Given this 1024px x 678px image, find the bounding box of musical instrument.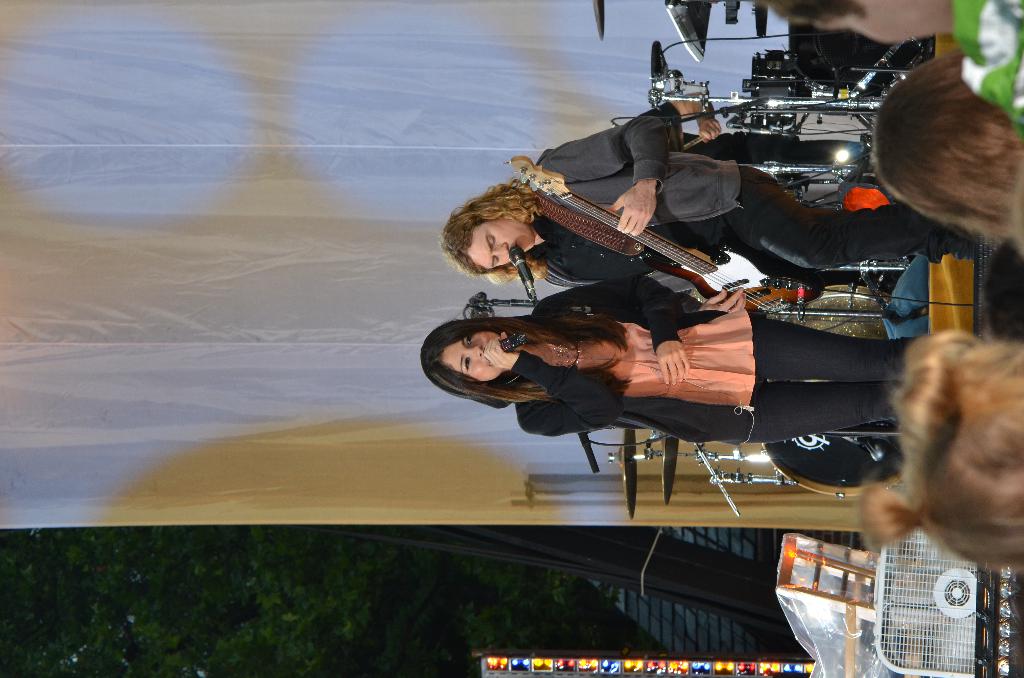
465,152,797,303.
